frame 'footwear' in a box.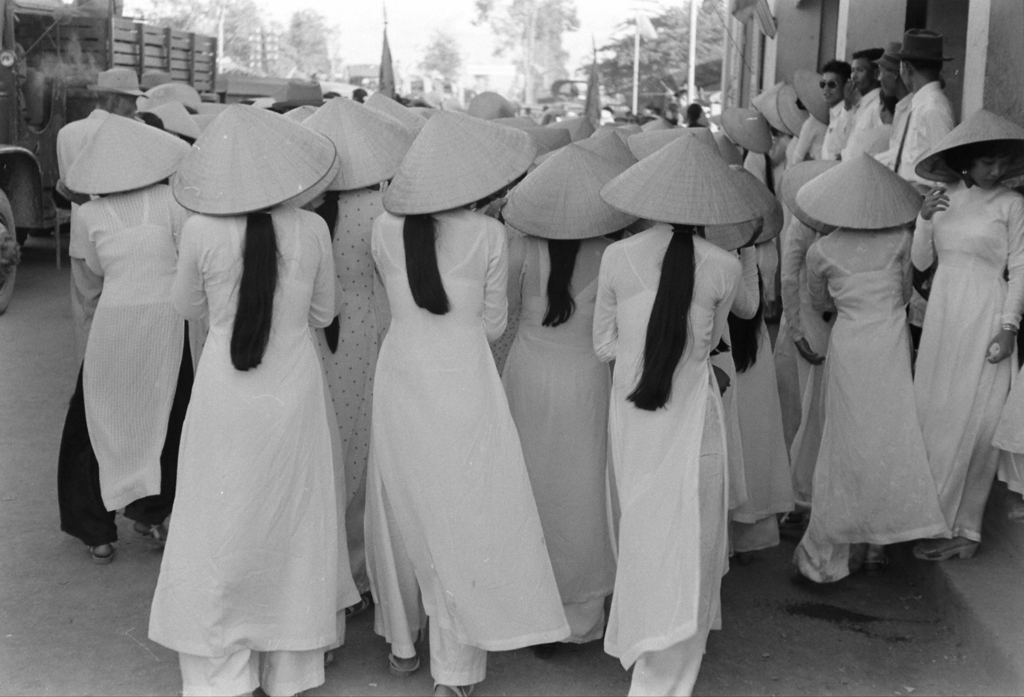
rect(911, 532, 983, 563).
